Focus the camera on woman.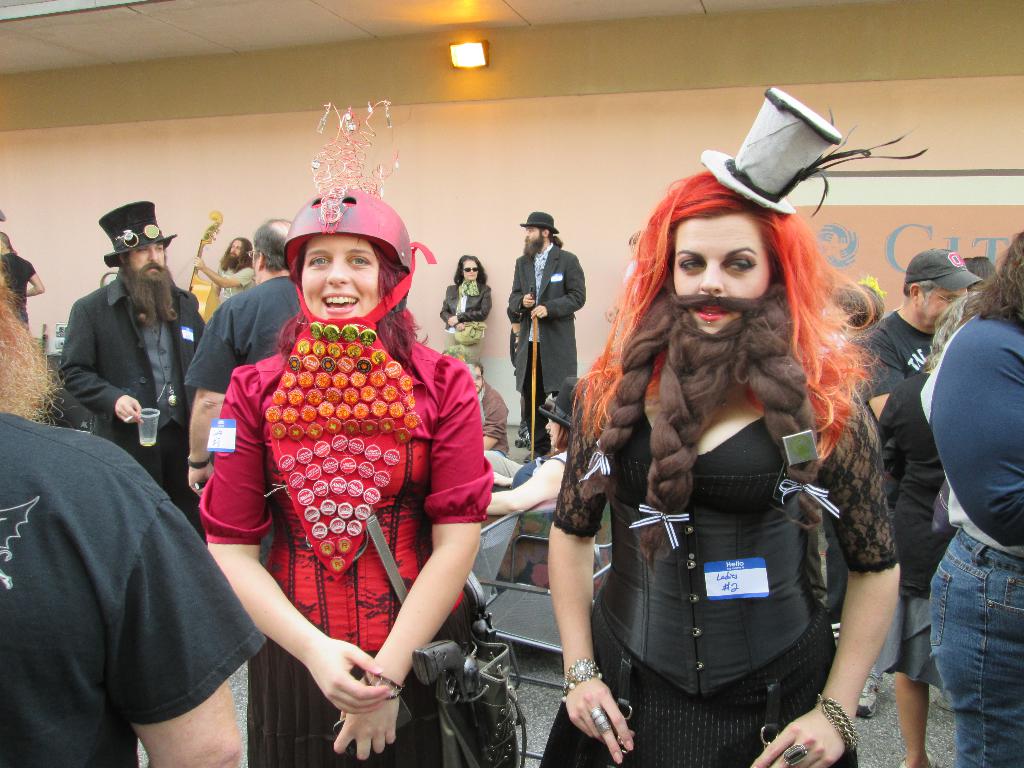
Focus region: [198,104,495,767].
